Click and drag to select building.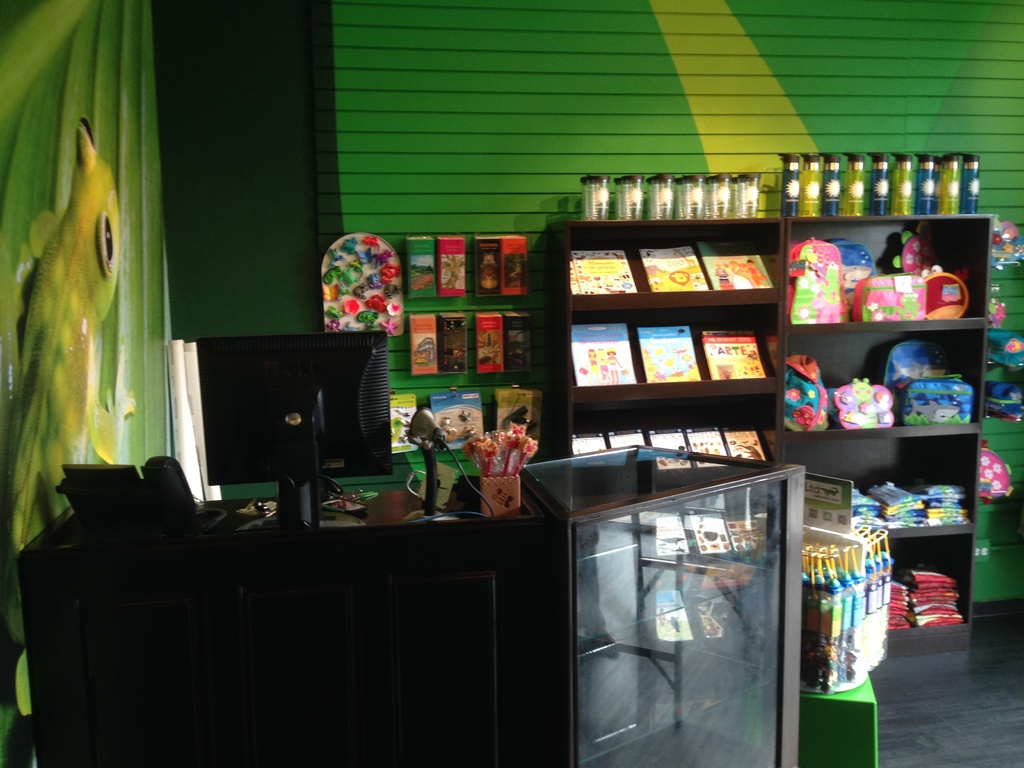
Selection: [0,0,1023,767].
